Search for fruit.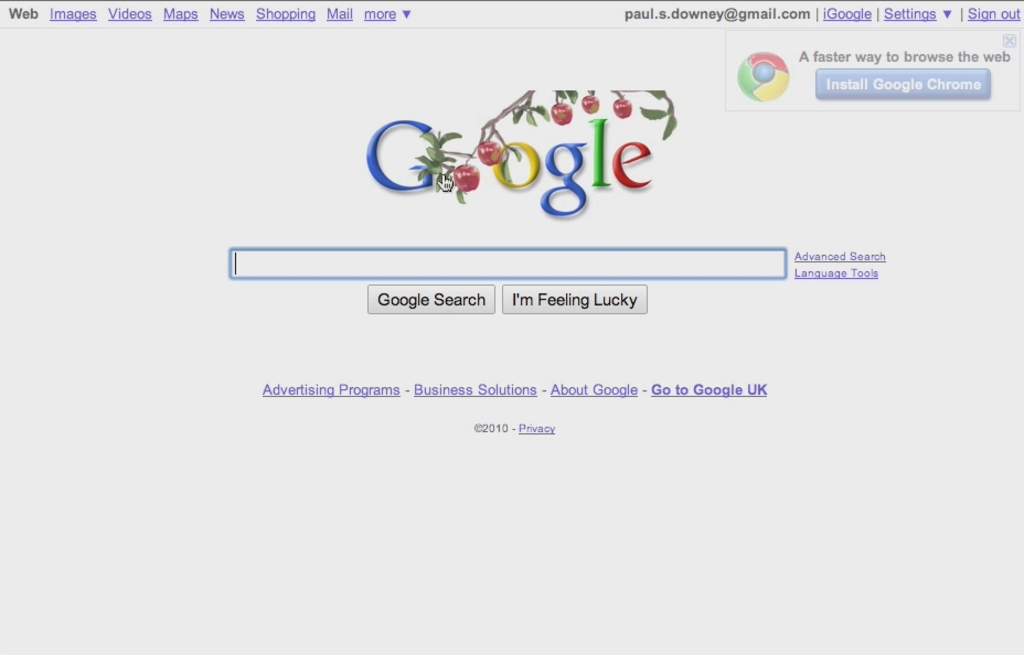
Found at region(451, 165, 480, 193).
